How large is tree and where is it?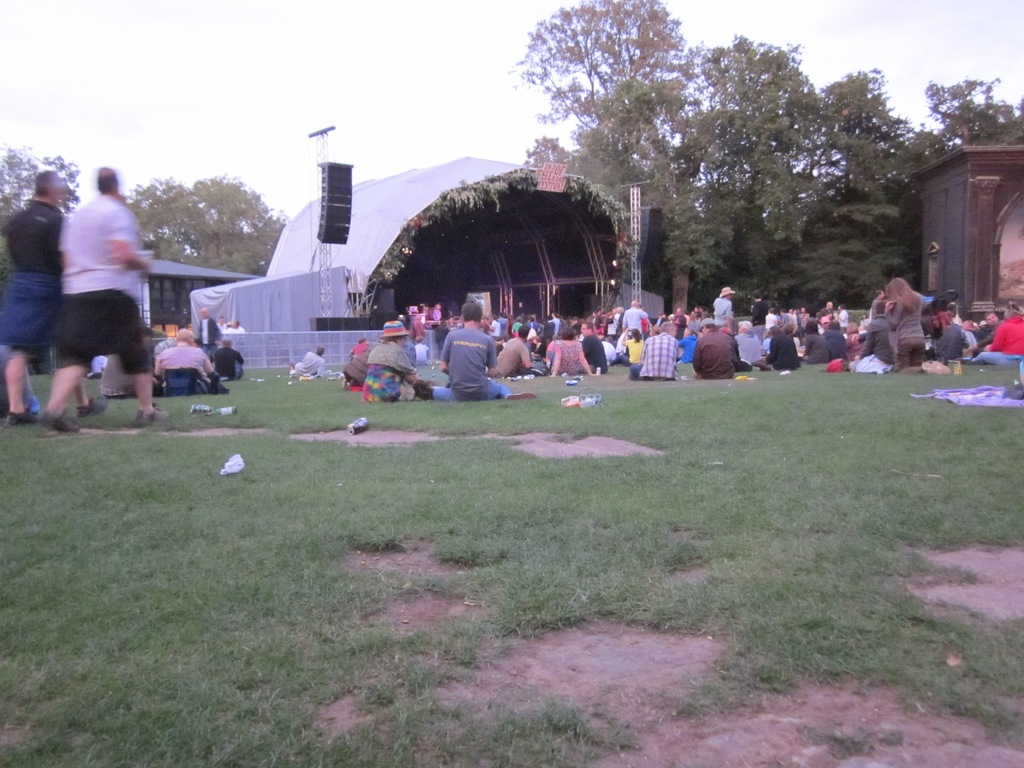
Bounding box: x1=0, y1=141, x2=80, y2=292.
